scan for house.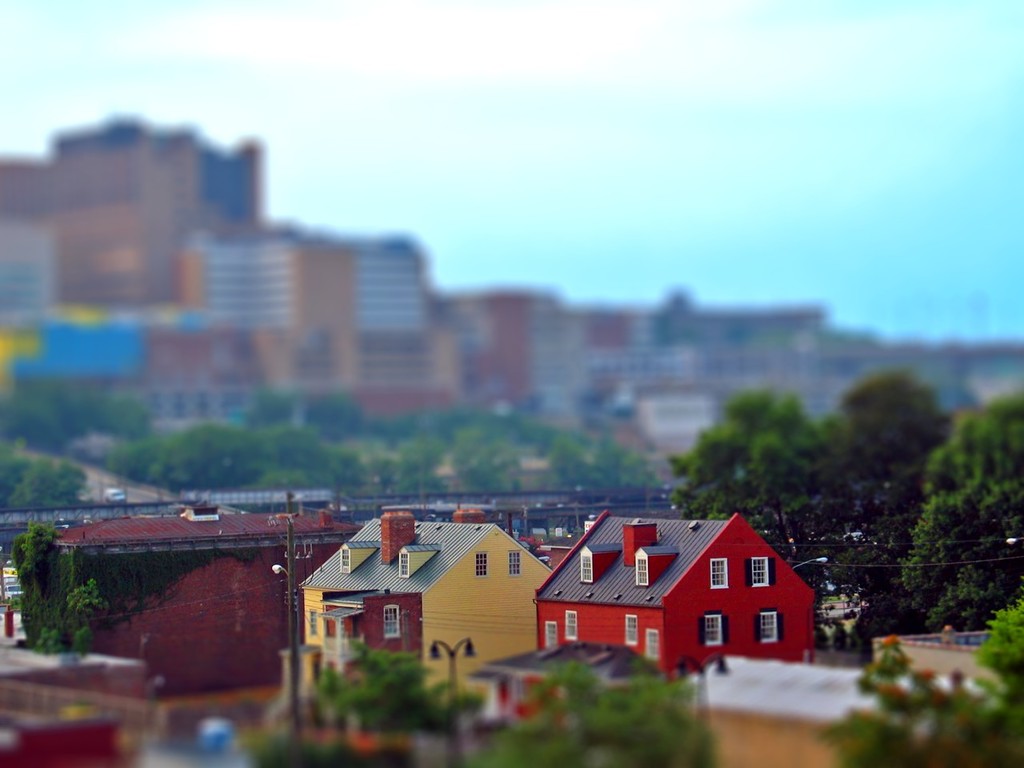
Scan result: x1=293, y1=512, x2=546, y2=702.
